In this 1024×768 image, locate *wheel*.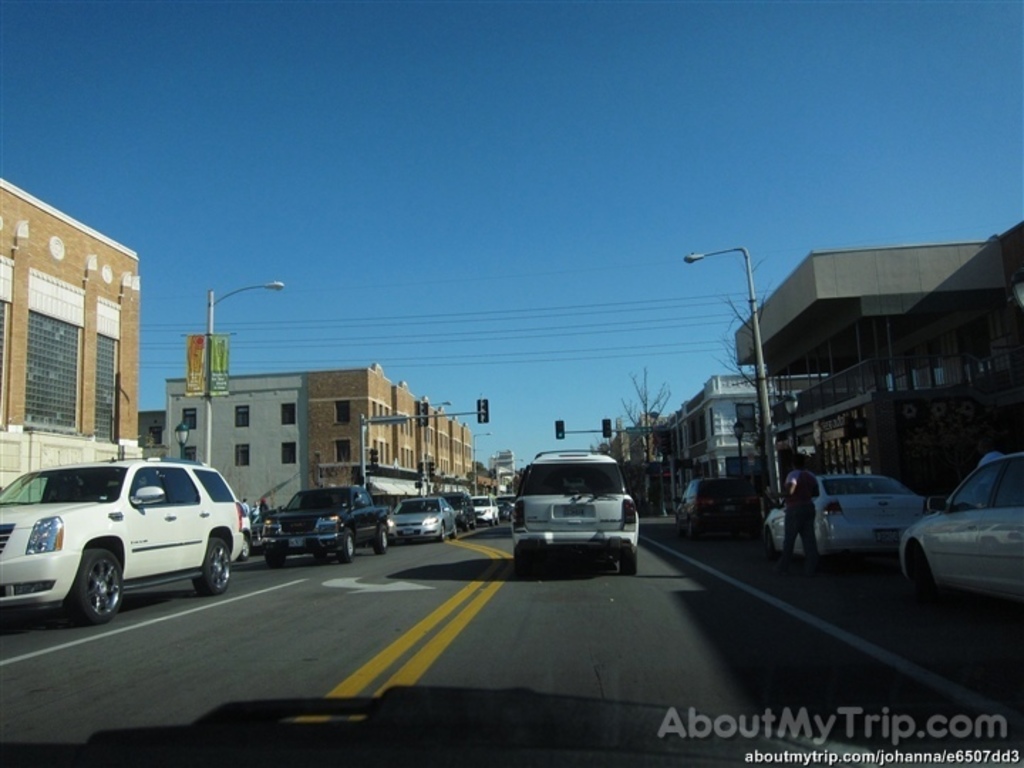
Bounding box: (192,530,232,594).
